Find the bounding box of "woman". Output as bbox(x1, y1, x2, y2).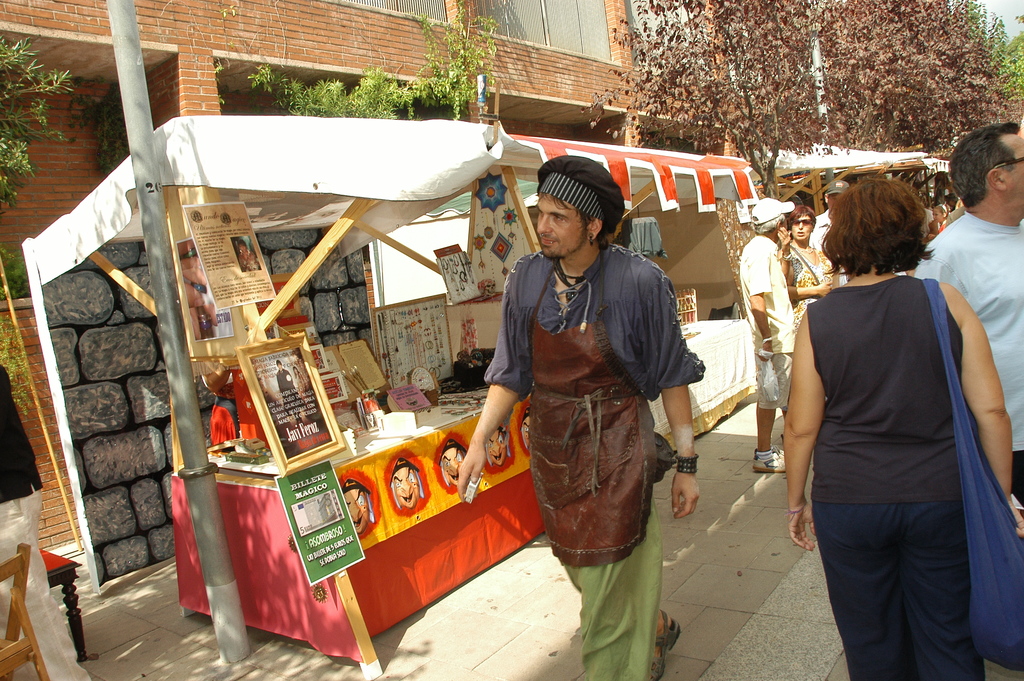
bbox(292, 368, 307, 404).
